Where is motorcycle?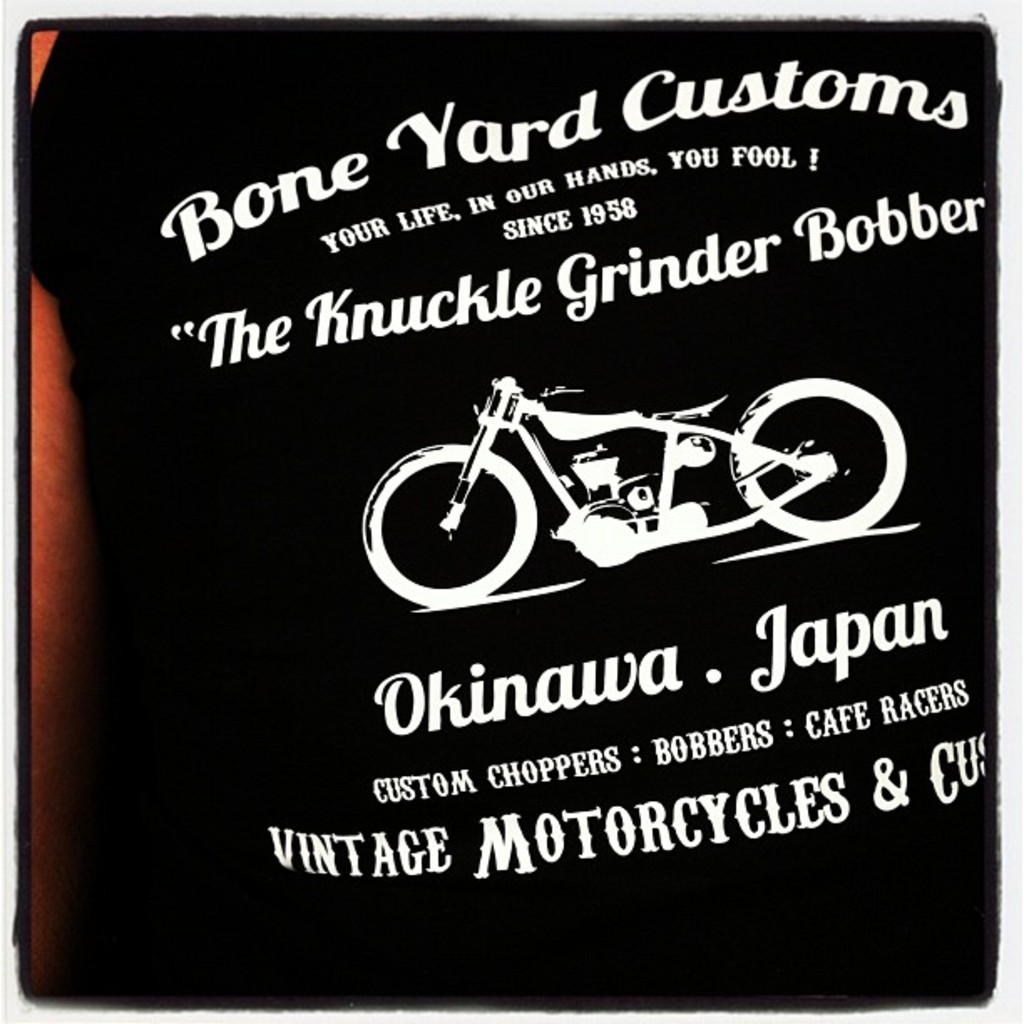
(x1=338, y1=356, x2=885, y2=607).
